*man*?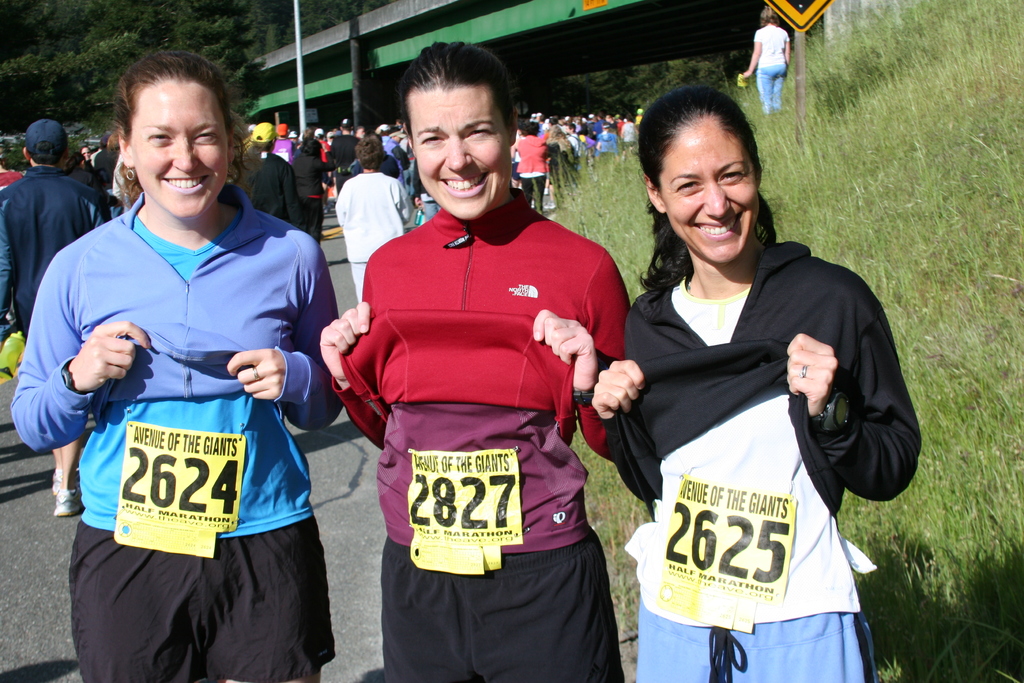
left=317, top=126, right=330, bottom=167
